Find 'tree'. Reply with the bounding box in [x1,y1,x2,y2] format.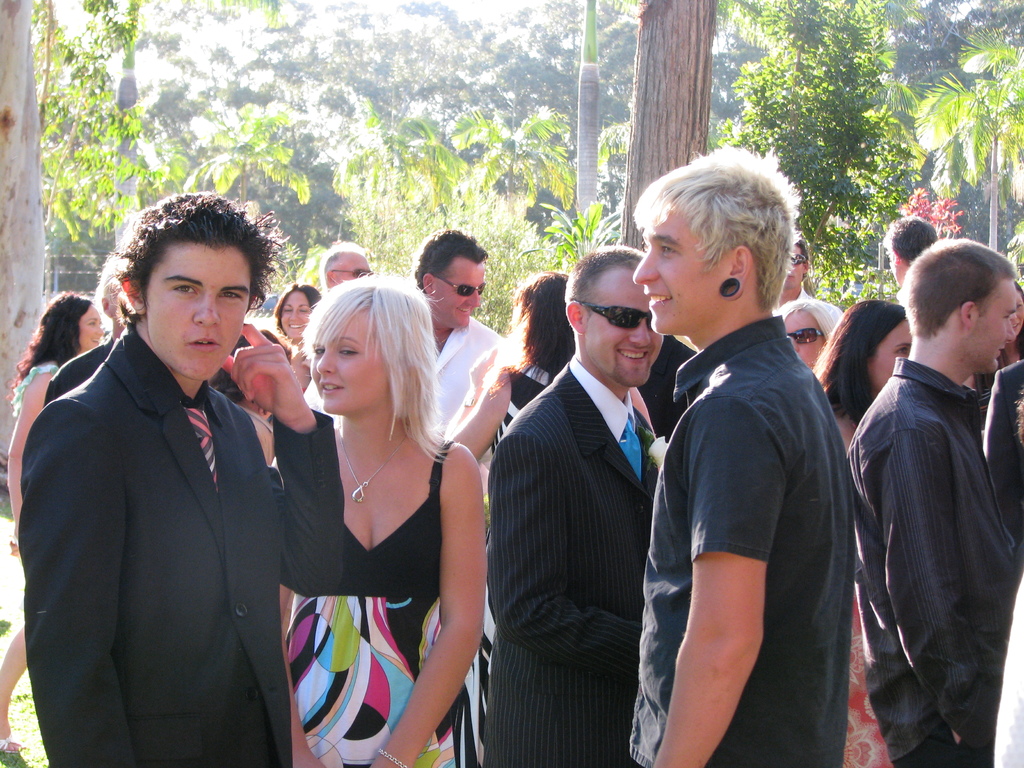
[362,122,472,219].
